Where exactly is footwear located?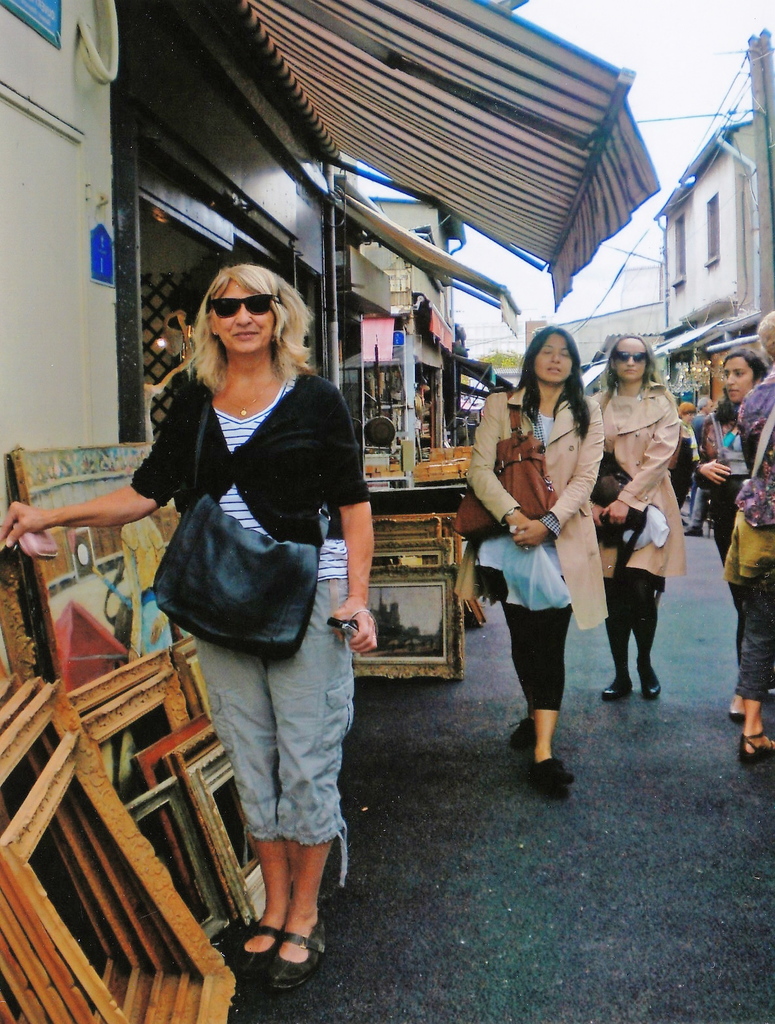
Its bounding box is 727,702,751,730.
